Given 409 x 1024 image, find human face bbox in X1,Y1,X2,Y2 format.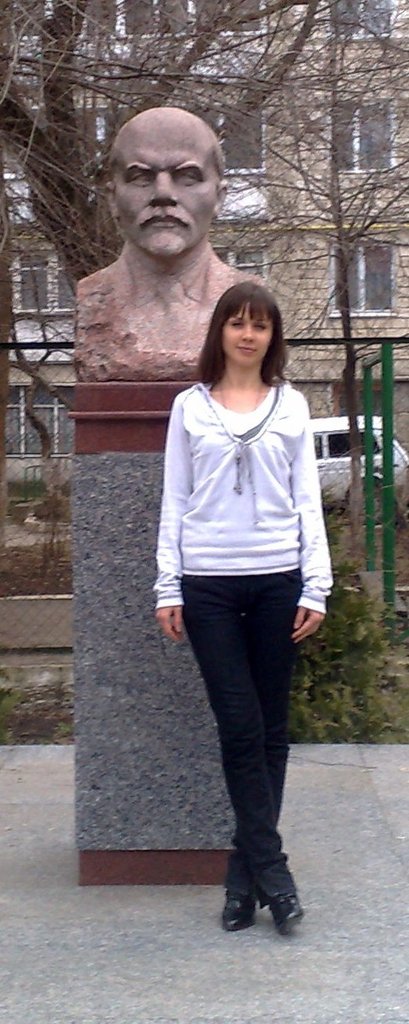
108,116,224,262.
